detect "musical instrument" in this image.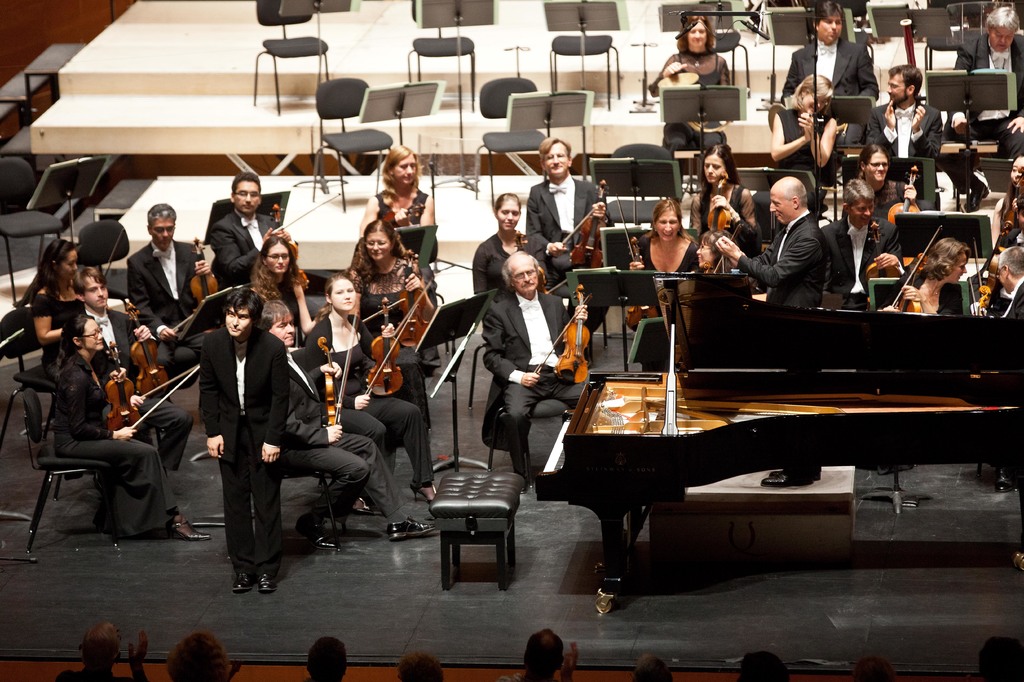
Detection: [614, 197, 662, 328].
